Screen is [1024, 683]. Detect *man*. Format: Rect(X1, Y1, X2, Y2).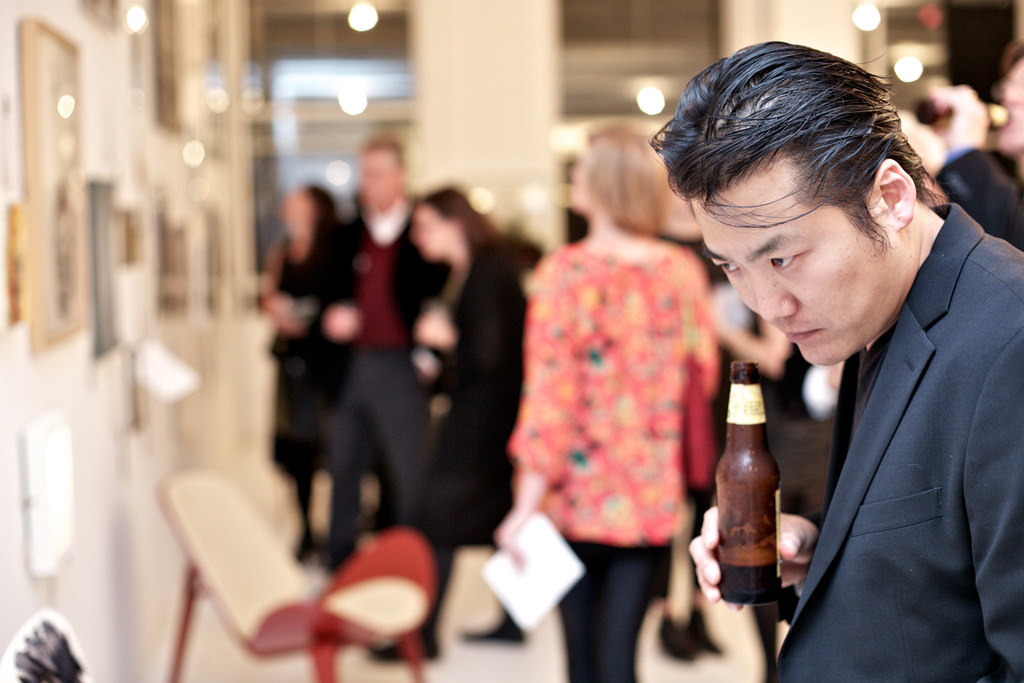
Rect(710, 66, 1020, 668).
